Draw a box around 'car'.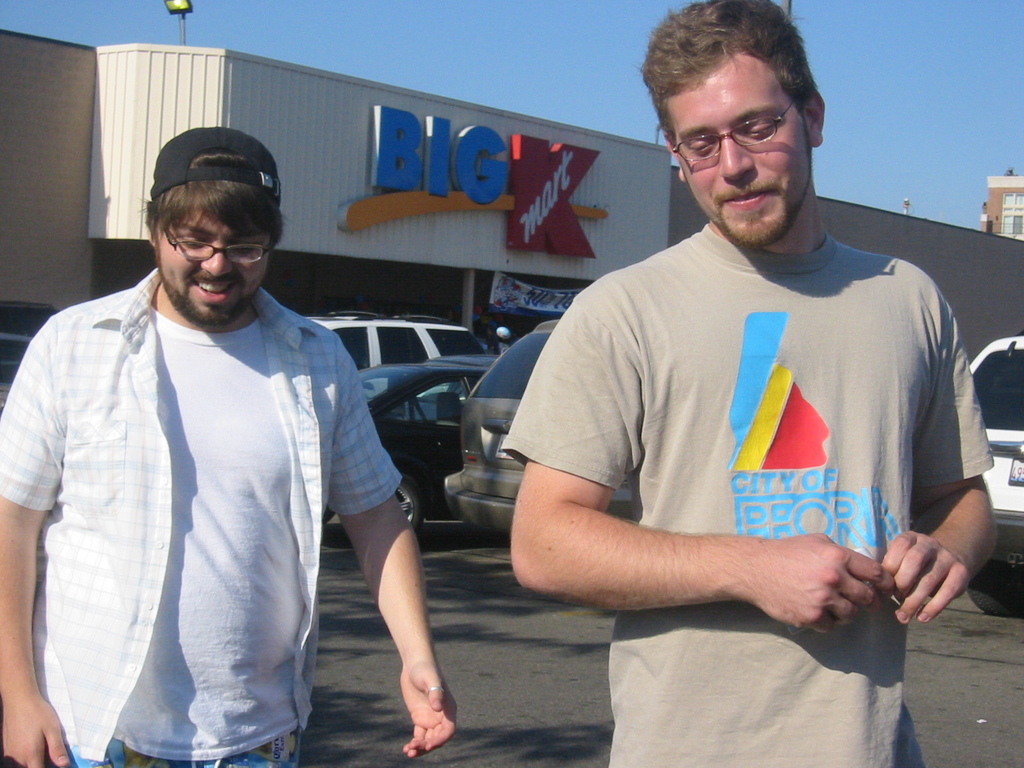
bbox=[297, 310, 490, 375].
